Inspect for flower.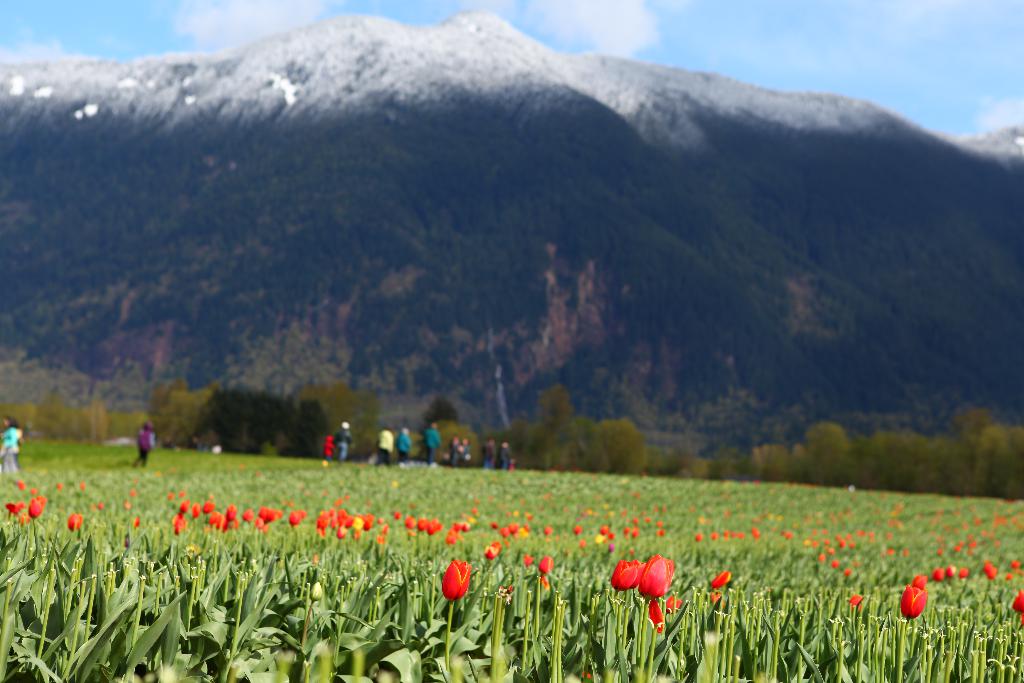
Inspection: x1=440 y1=564 x2=468 y2=599.
